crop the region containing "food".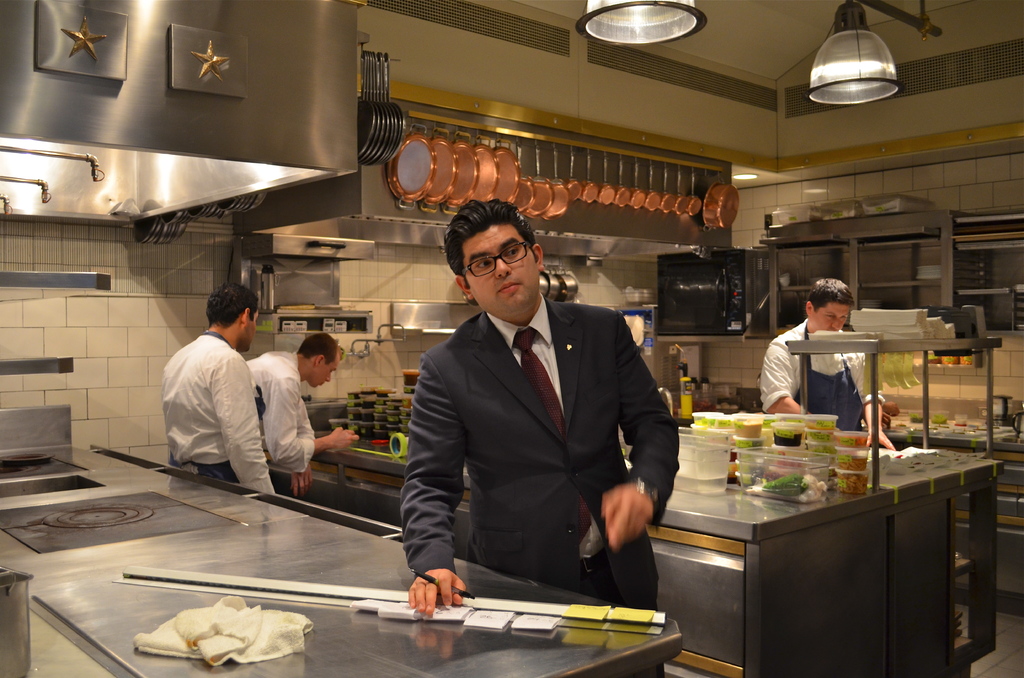
Crop region: [833, 473, 871, 496].
